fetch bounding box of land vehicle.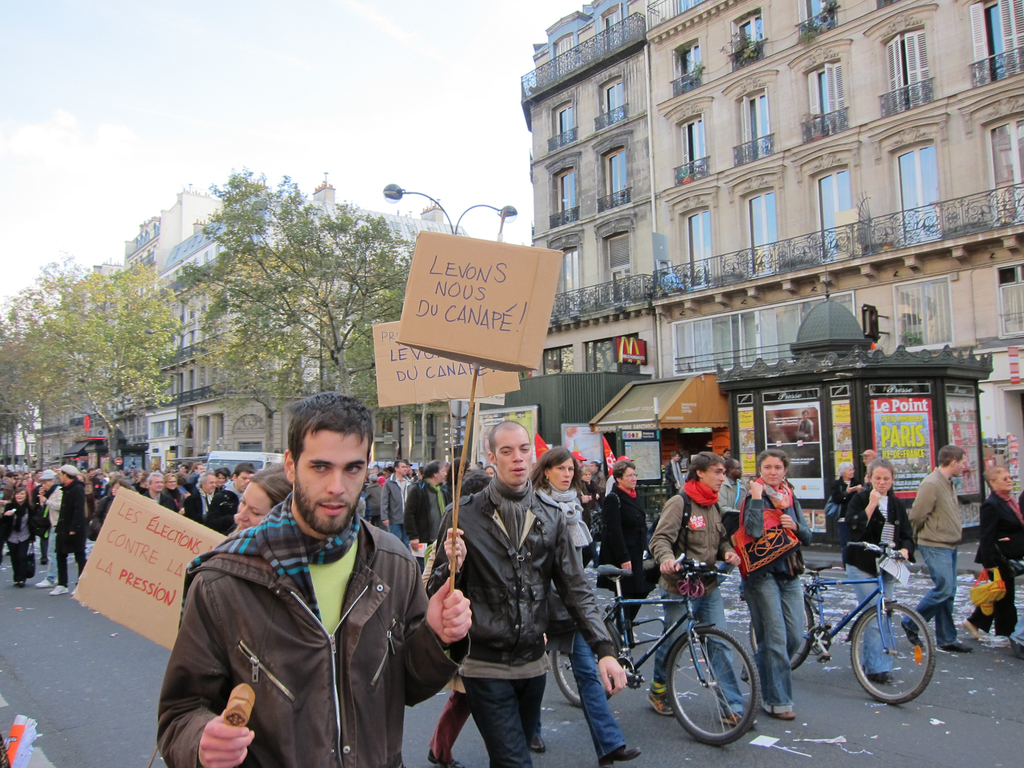
Bbox: 701 559 973 724.
